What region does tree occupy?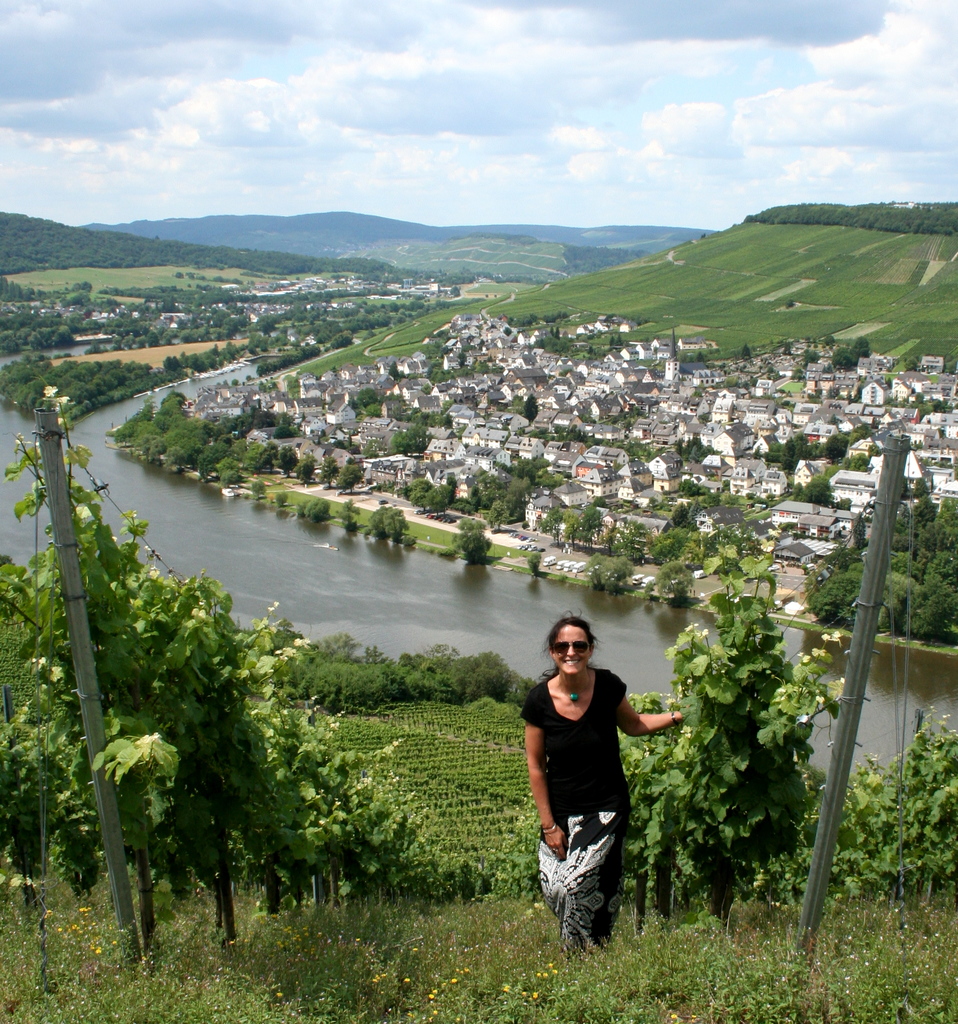
536, 508, 564, 545.
